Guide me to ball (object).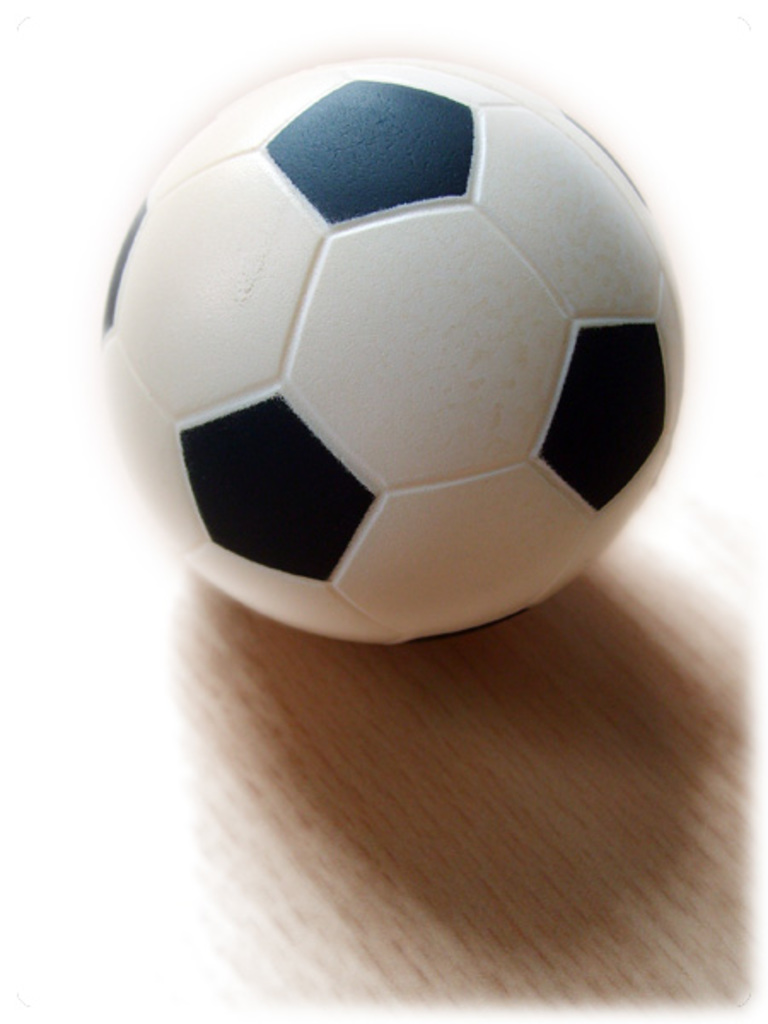
Guidance: region(96, 56, 681, 649).
